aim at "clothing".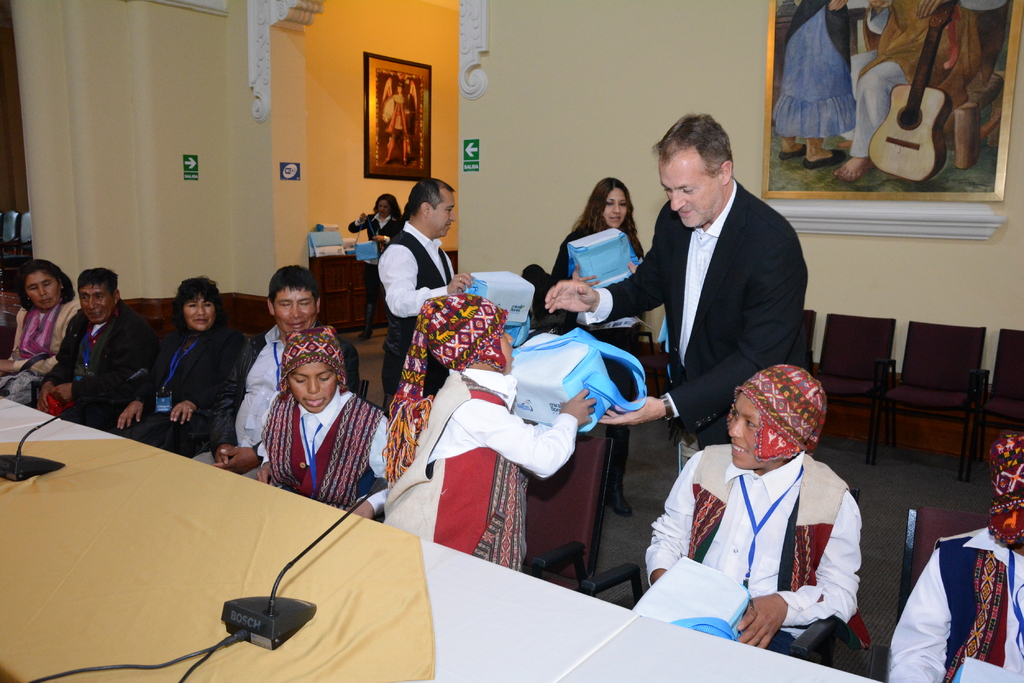
Aimed at pyautogui.locateOnScreen(543, 229, 680, 344).
